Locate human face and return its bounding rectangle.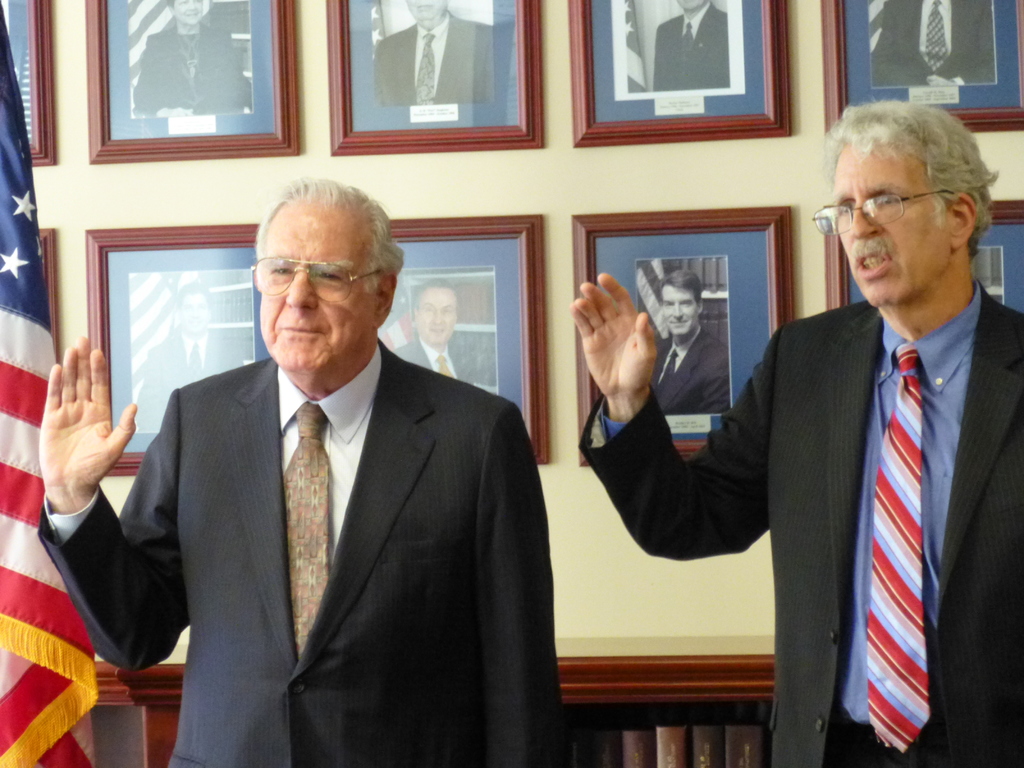
box=[411, 0, 445, 24].
